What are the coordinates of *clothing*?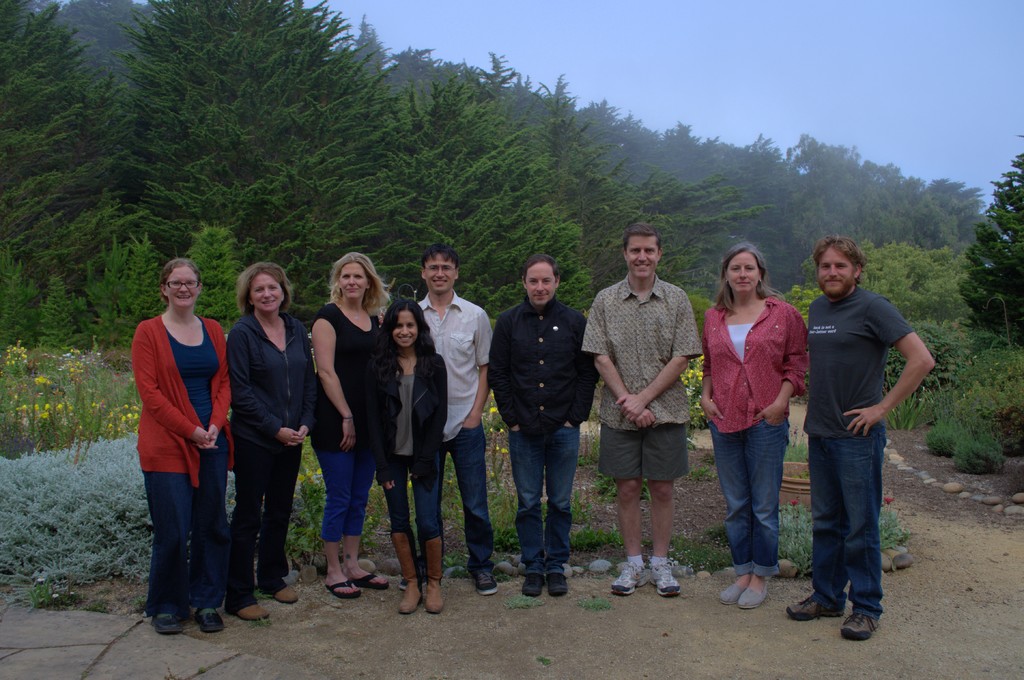
l=413, t=299, r=493, b=562.
